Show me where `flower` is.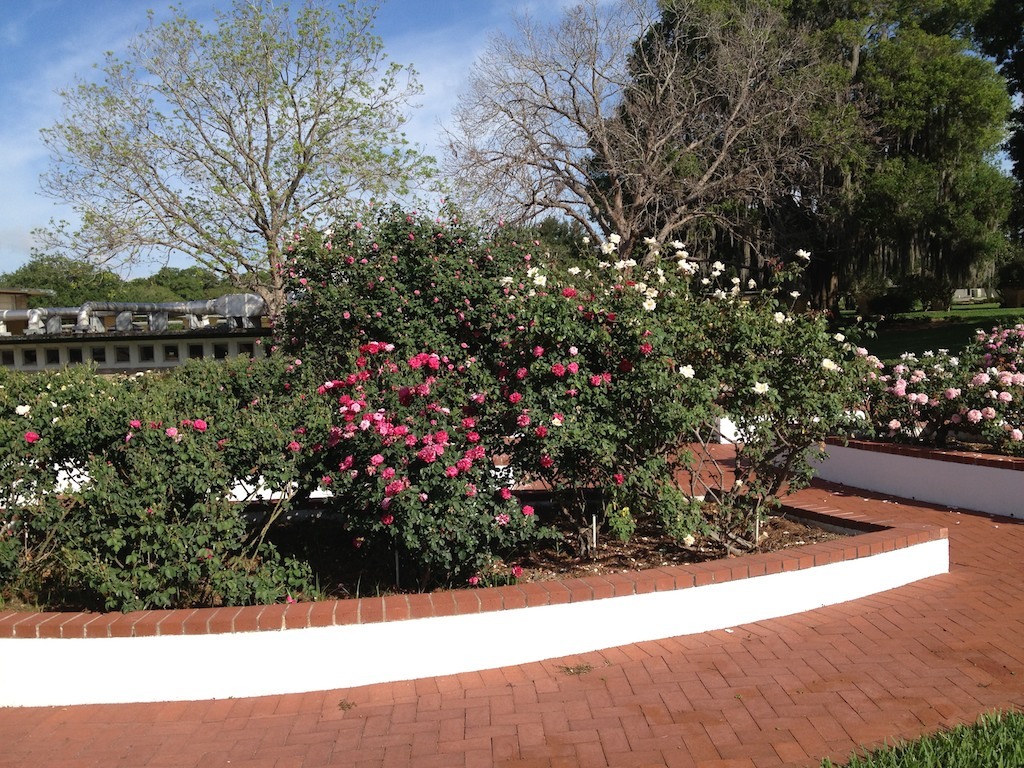
`flower` is at box(820, 353, 841, 375).
